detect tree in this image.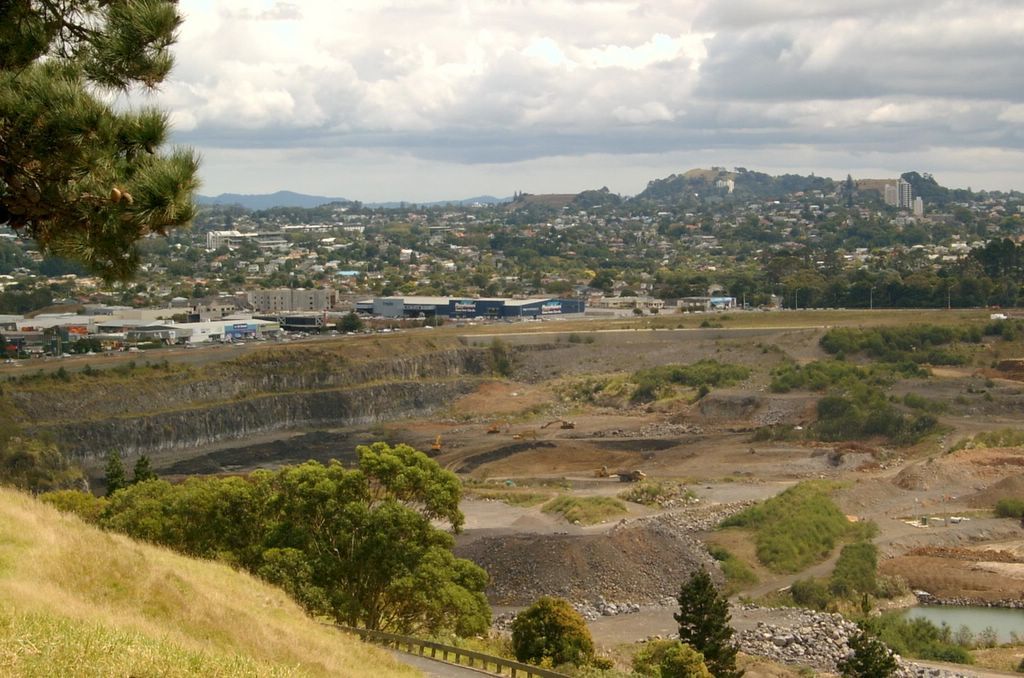
Detection: 631 634 703 677.
